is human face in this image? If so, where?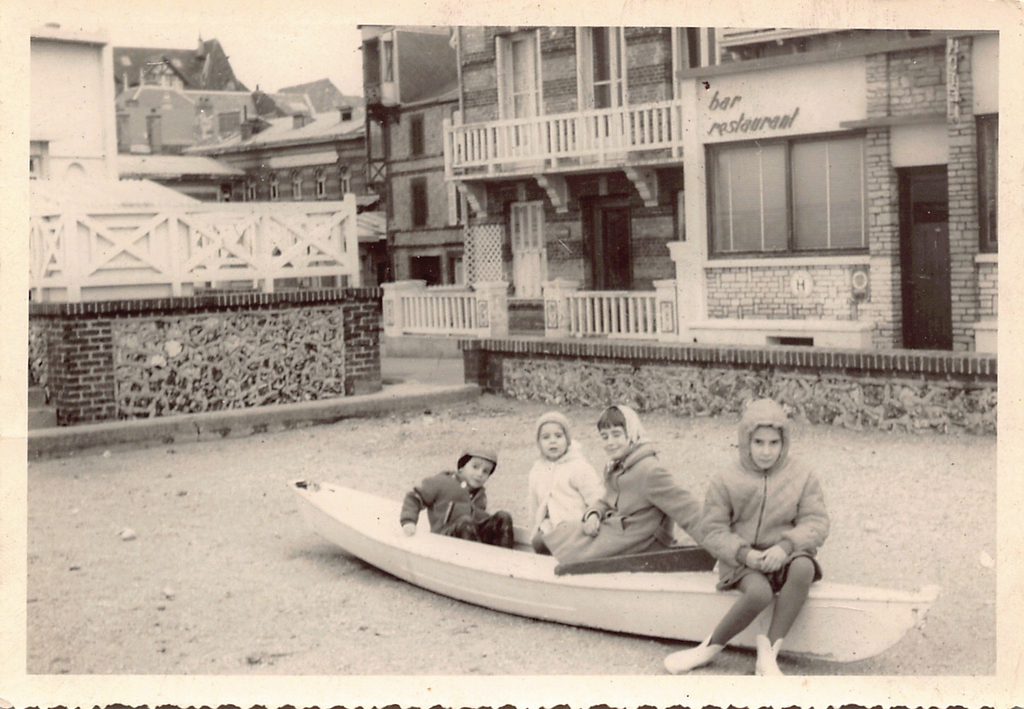
Yes, at [left=745, top=430, right=786, bottom=480].
